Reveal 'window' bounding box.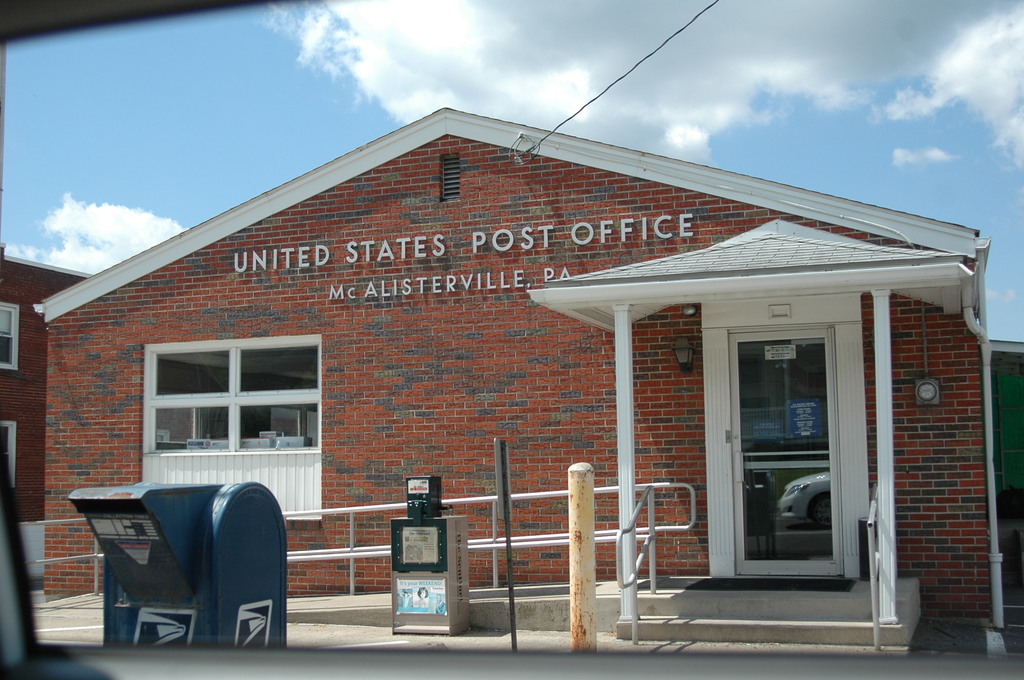
Revealed: locate(0, 305, 21, 366).
